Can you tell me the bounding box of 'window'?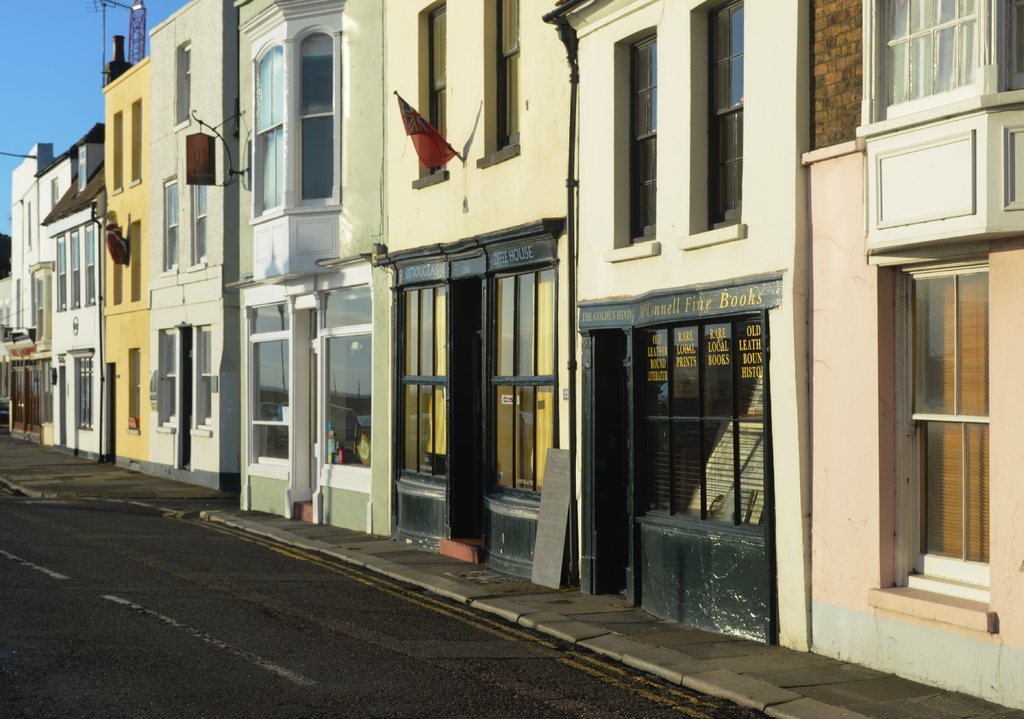
bbox=(154, 329, 179, 433).
